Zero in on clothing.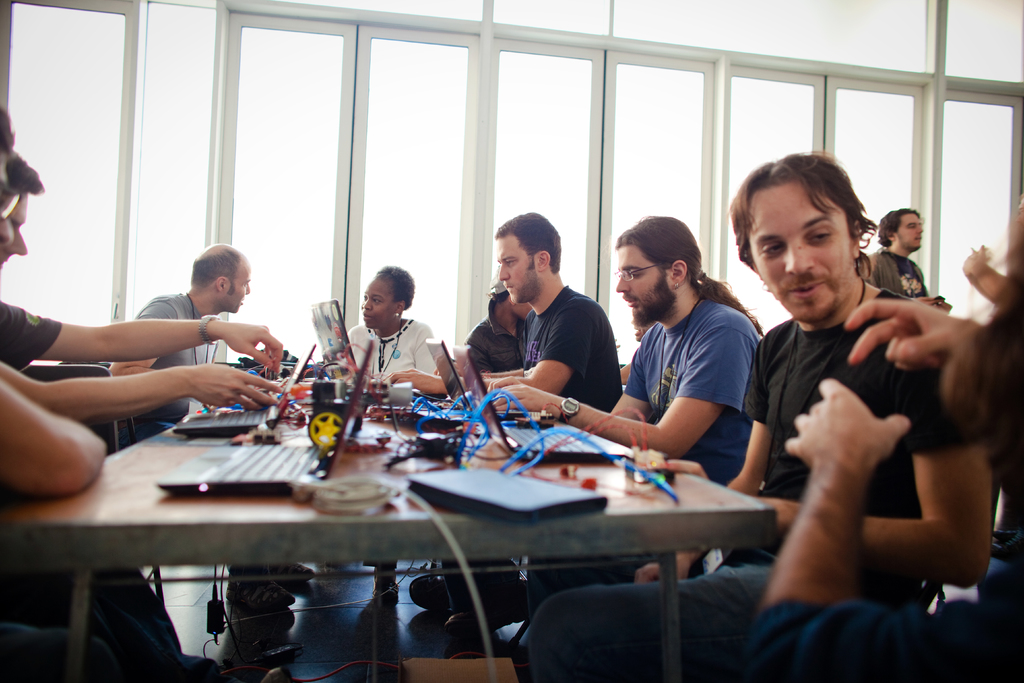
Zeroed in: 349, 317, 434, 379.
